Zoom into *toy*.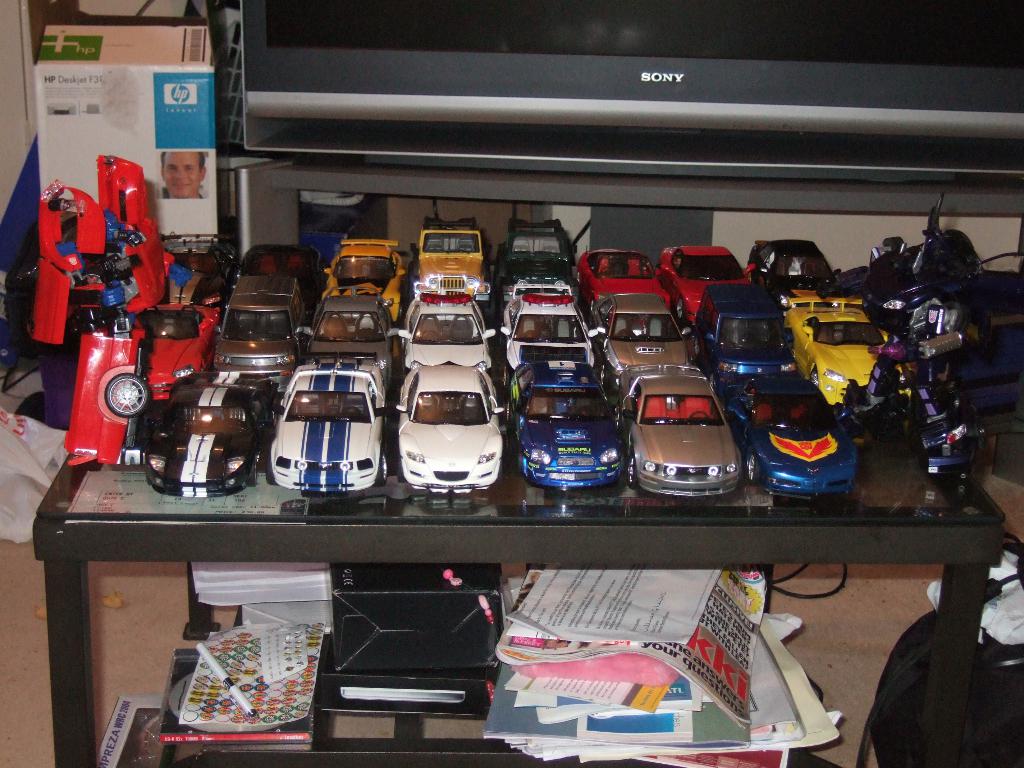
Zoom target: [x1=198, y1=244, x2=317, y2=390].
